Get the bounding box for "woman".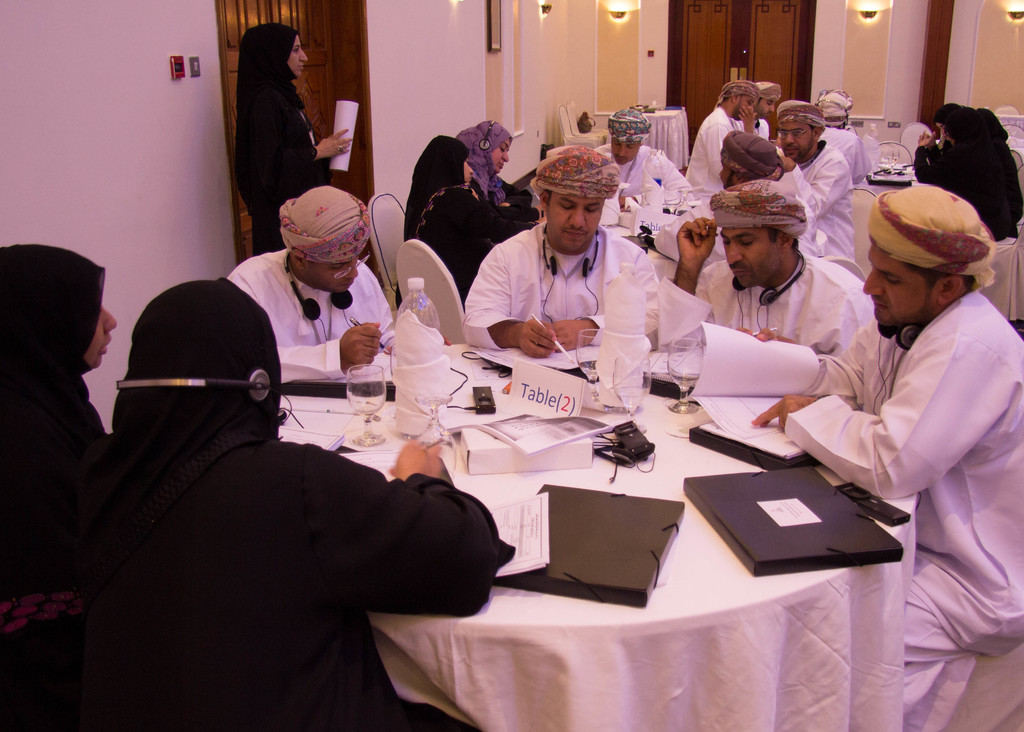
l=406, t=139, r=540, b=302.
